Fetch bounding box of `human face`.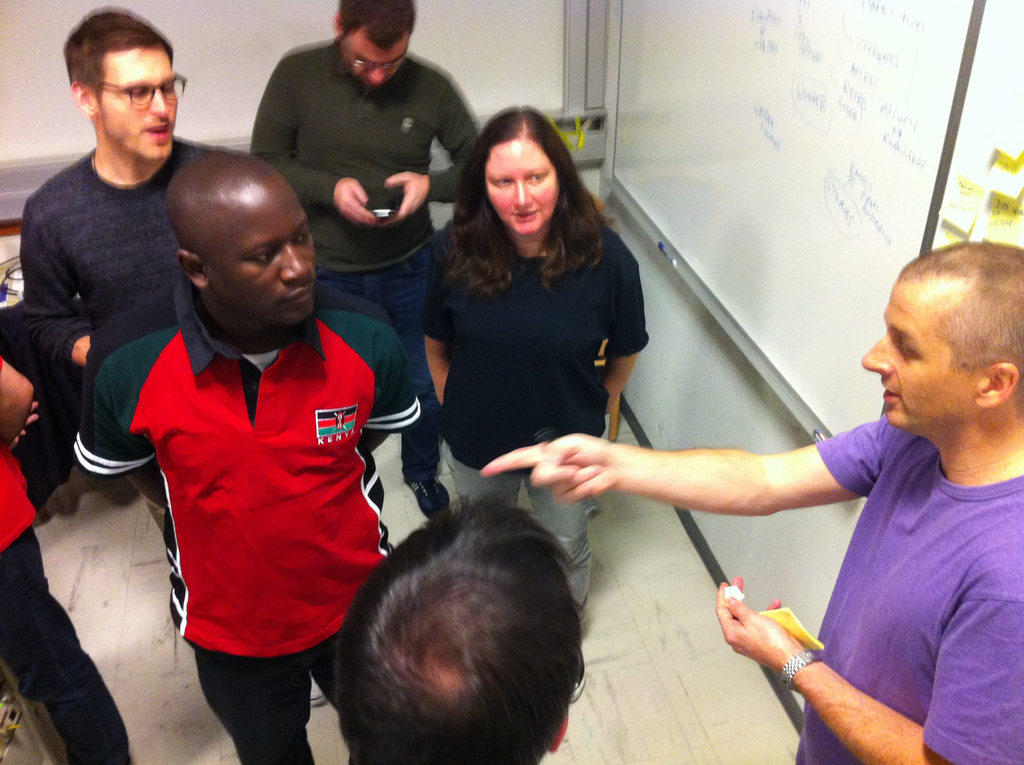
Bbox: bbox(103, 44, 177, 165).
